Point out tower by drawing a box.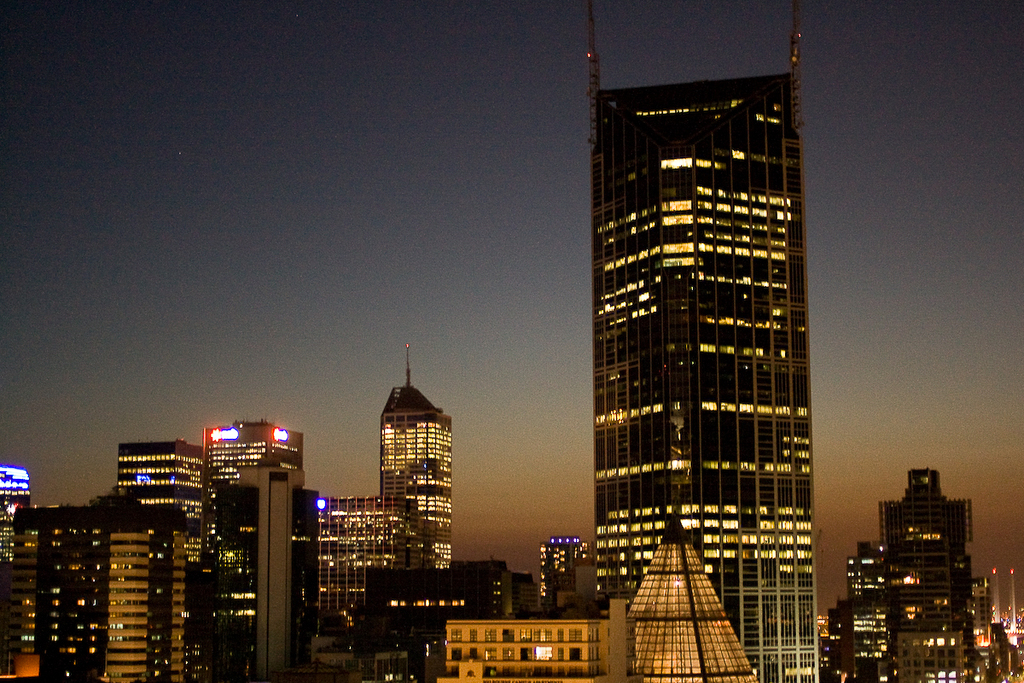
(580, 16, 817, 682).
